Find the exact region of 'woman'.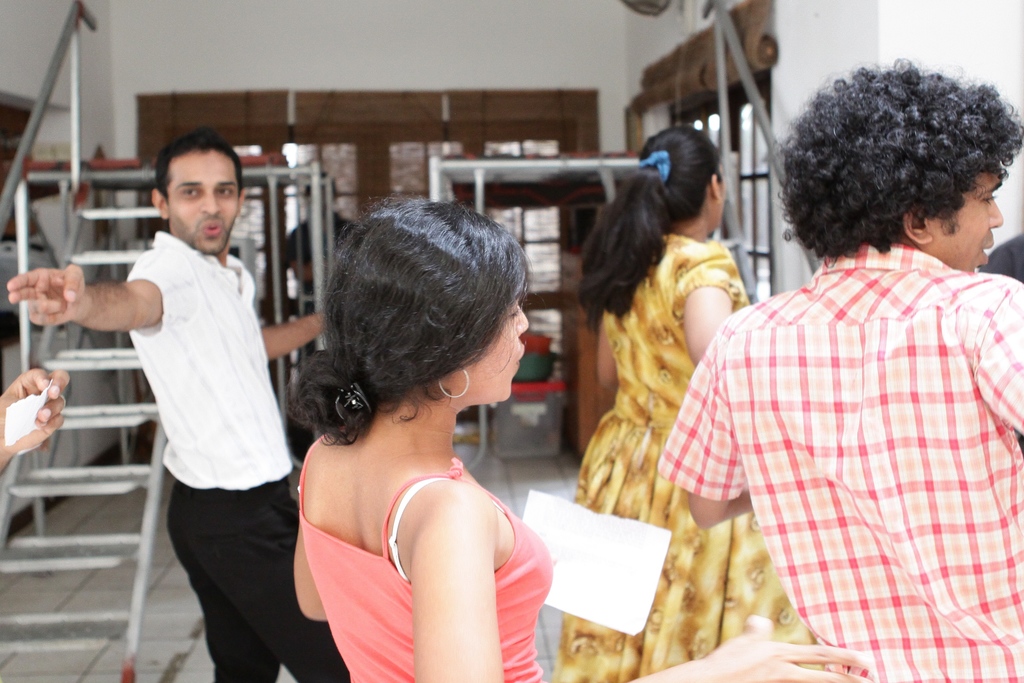
Exact region: {"x1": 290, "y1": 199, "x2": 862, "y2": 682}.
